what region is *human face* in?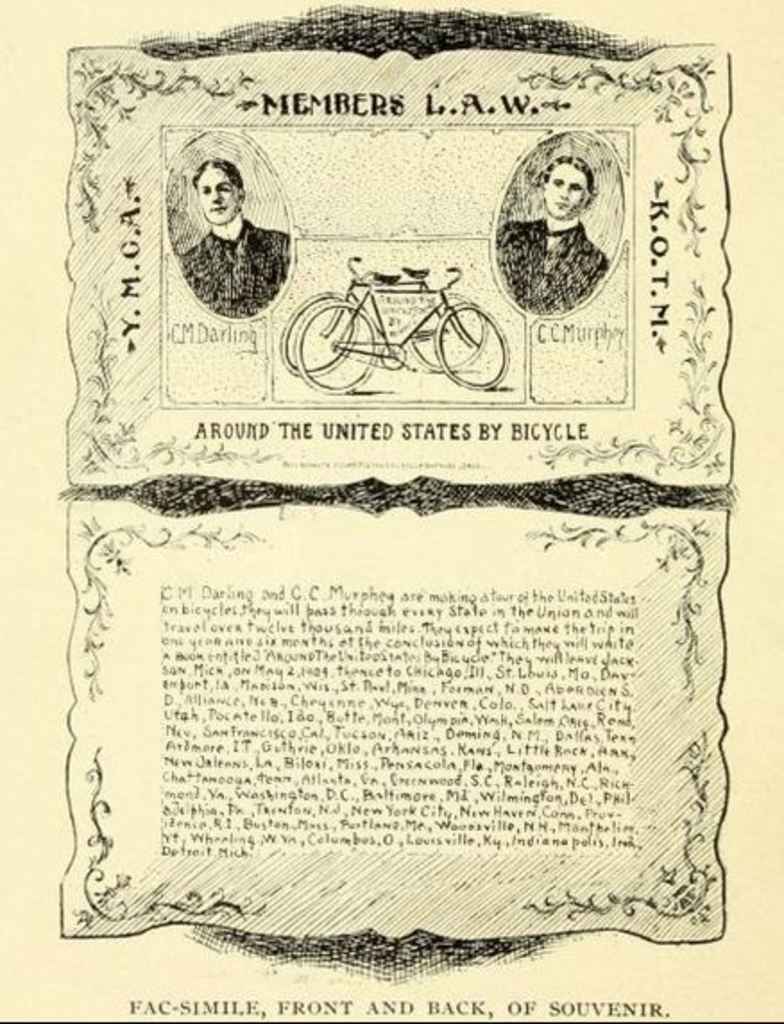
detection(542, 163, 585, 226).
